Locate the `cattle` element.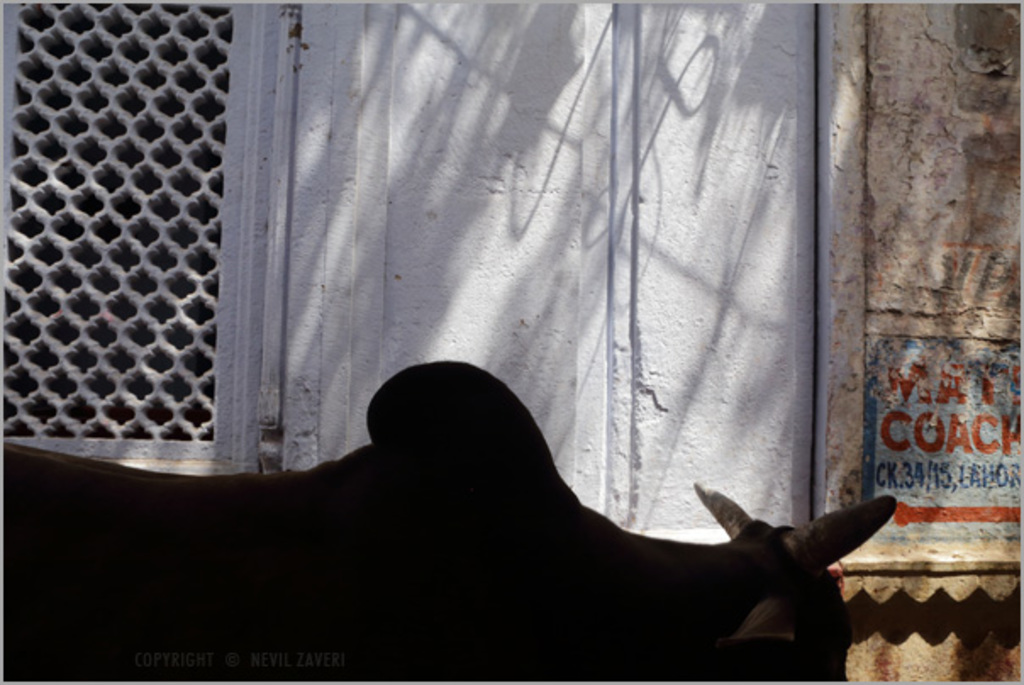
Element bbox: 0 358 893 683.
